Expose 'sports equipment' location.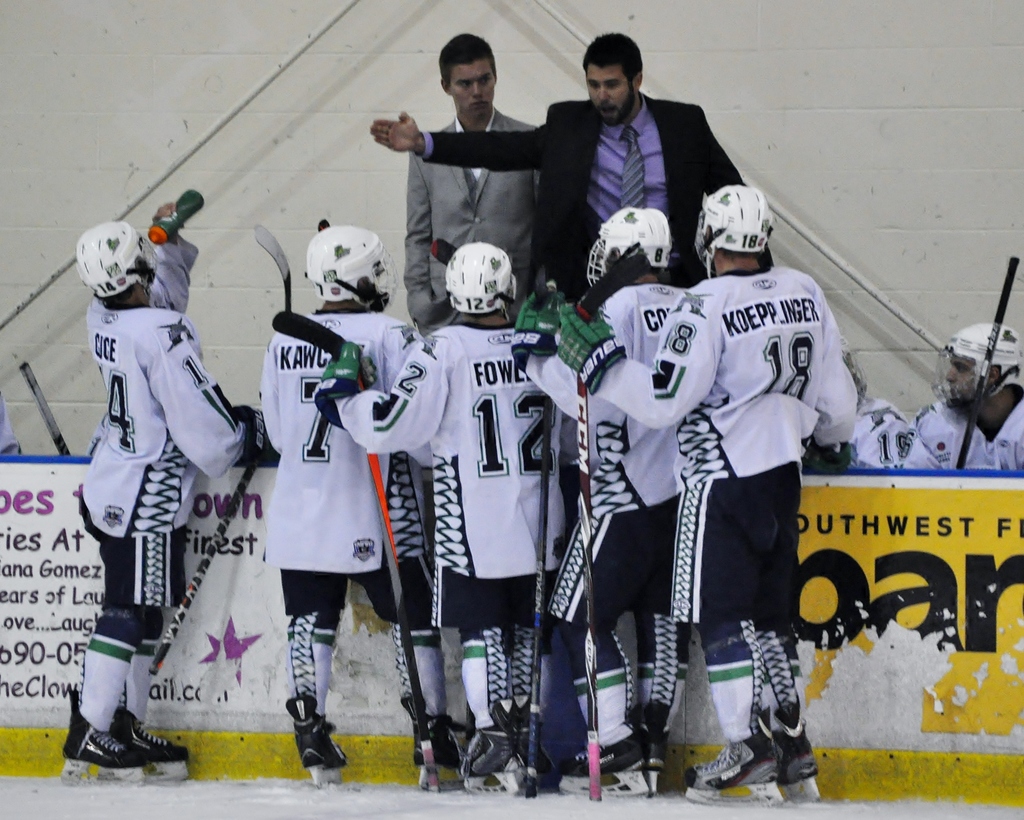
Exposed at x1=578, y1=254, x2=651, y2=801.
